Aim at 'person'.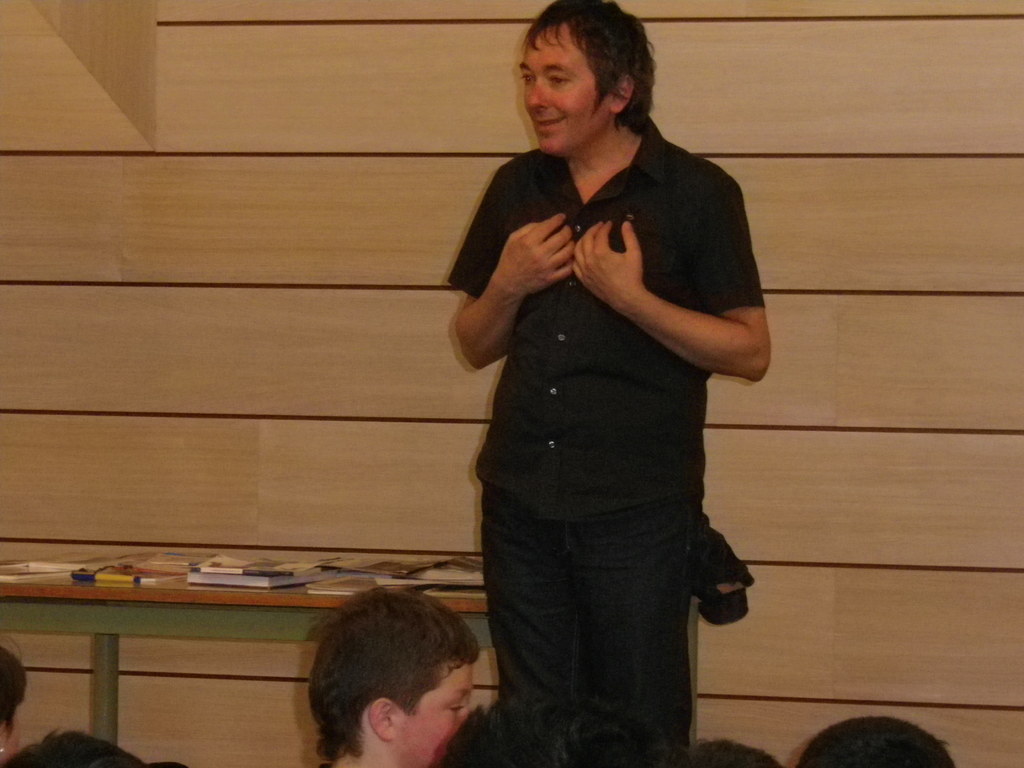
Aimed at {"left": 653, "top": 728, "right": 781, "bottom": 767}.
